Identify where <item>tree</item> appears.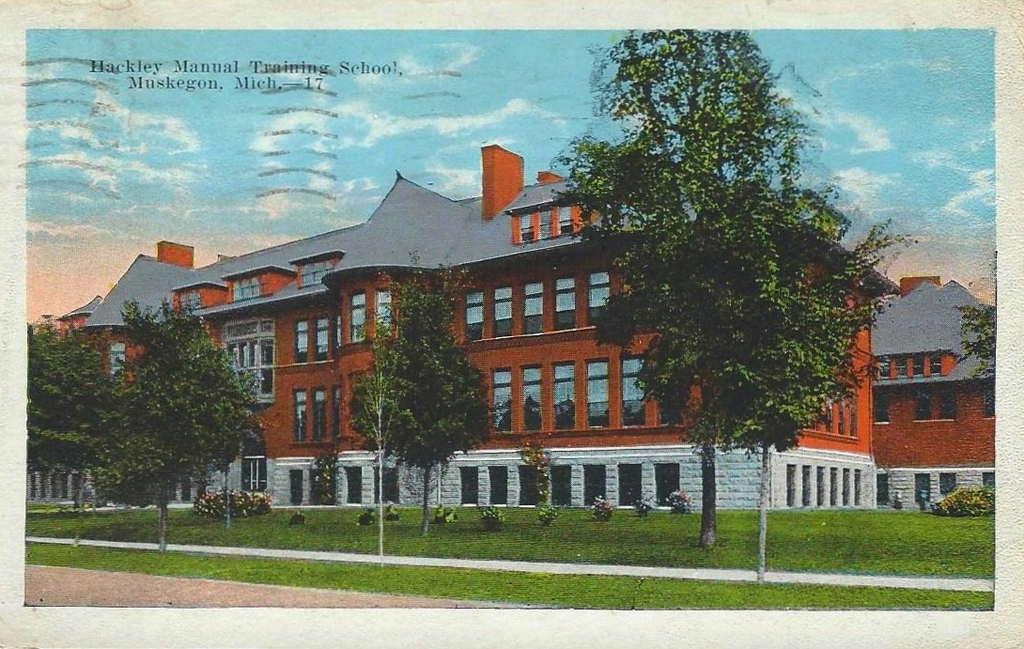
Appears at bbox=(86, 298, 259, 555).
